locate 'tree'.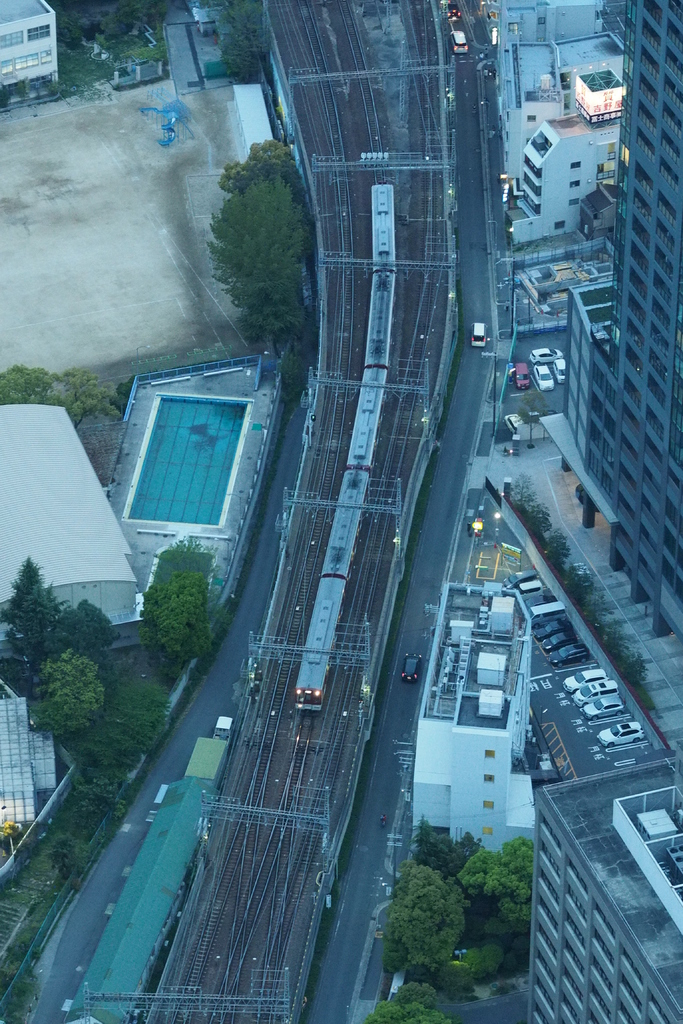
Bounding box: select_region(138, 566, 218, 690).
